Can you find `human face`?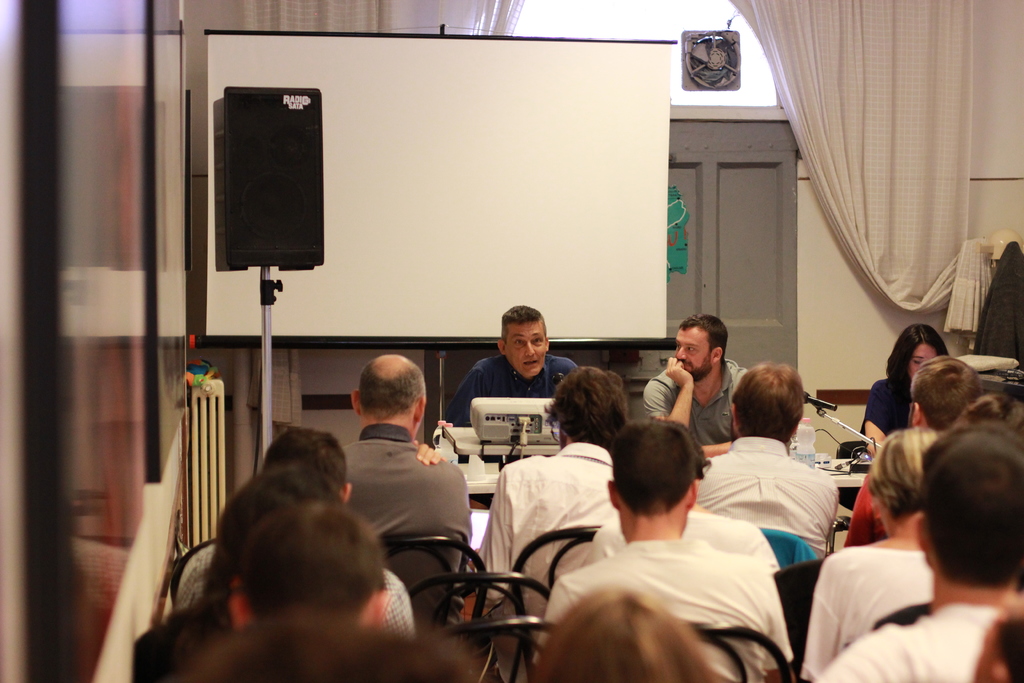
Yes, bounding box: <box>506,315,545,383</box>.
